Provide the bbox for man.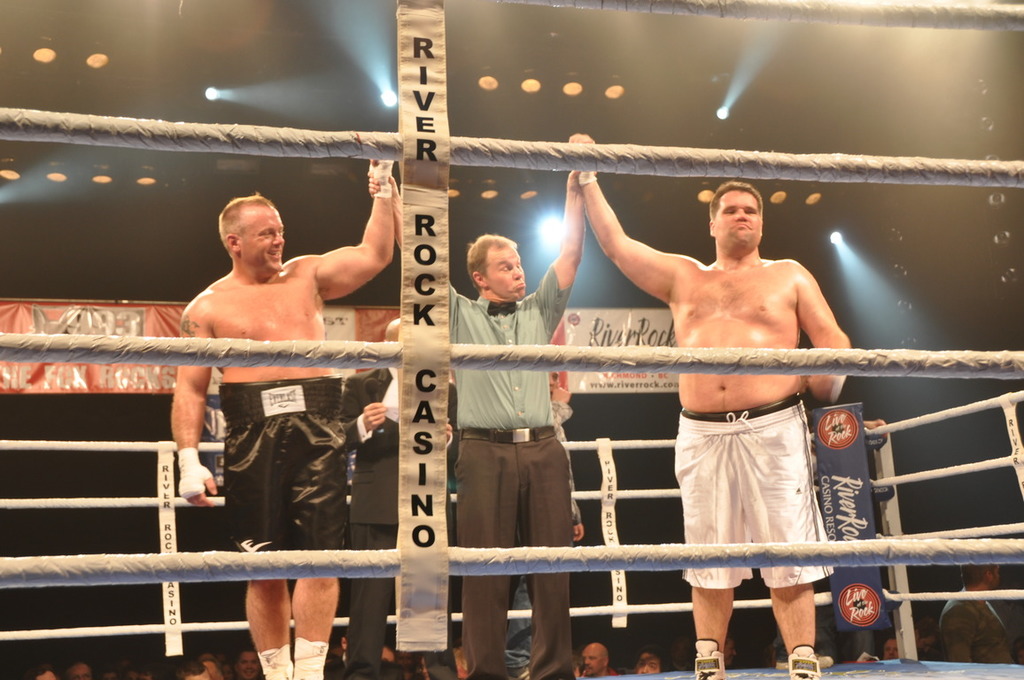
561/130/856/679.
